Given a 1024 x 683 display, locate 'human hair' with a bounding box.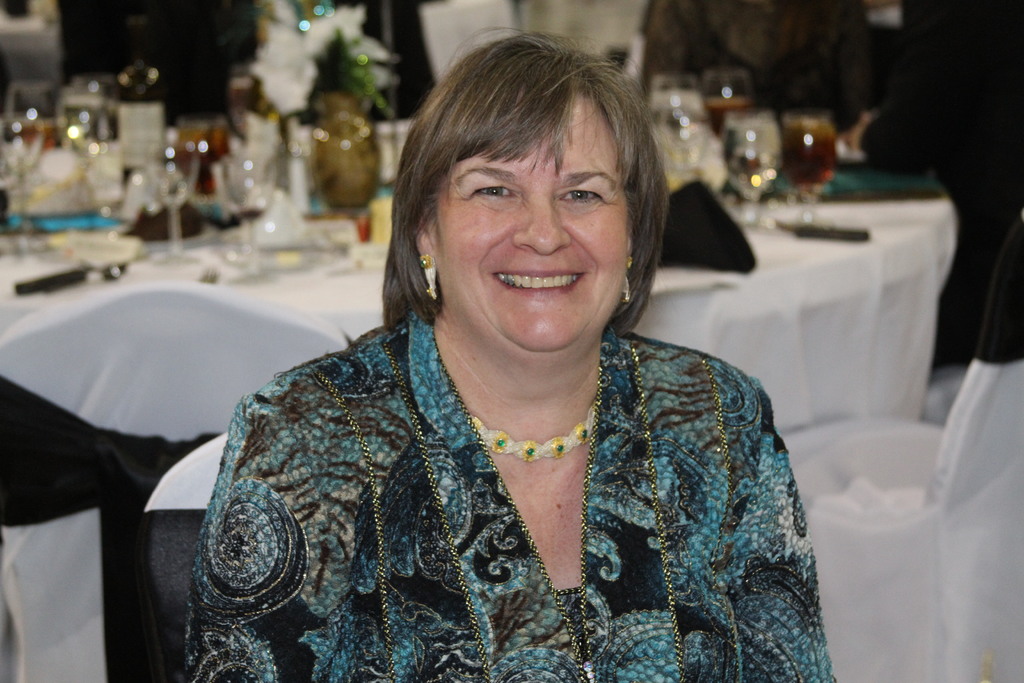
Located: box=[393, 24, 662, 345].
